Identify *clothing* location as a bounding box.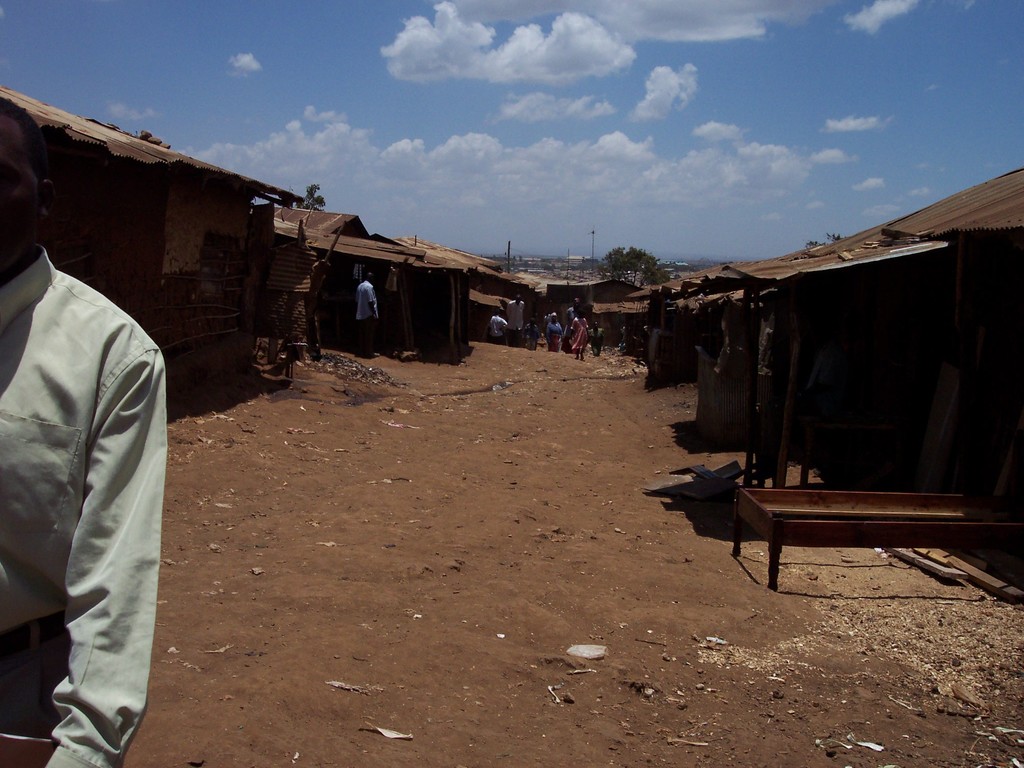
x1=8, y1=234, x2=174, y2=650.
